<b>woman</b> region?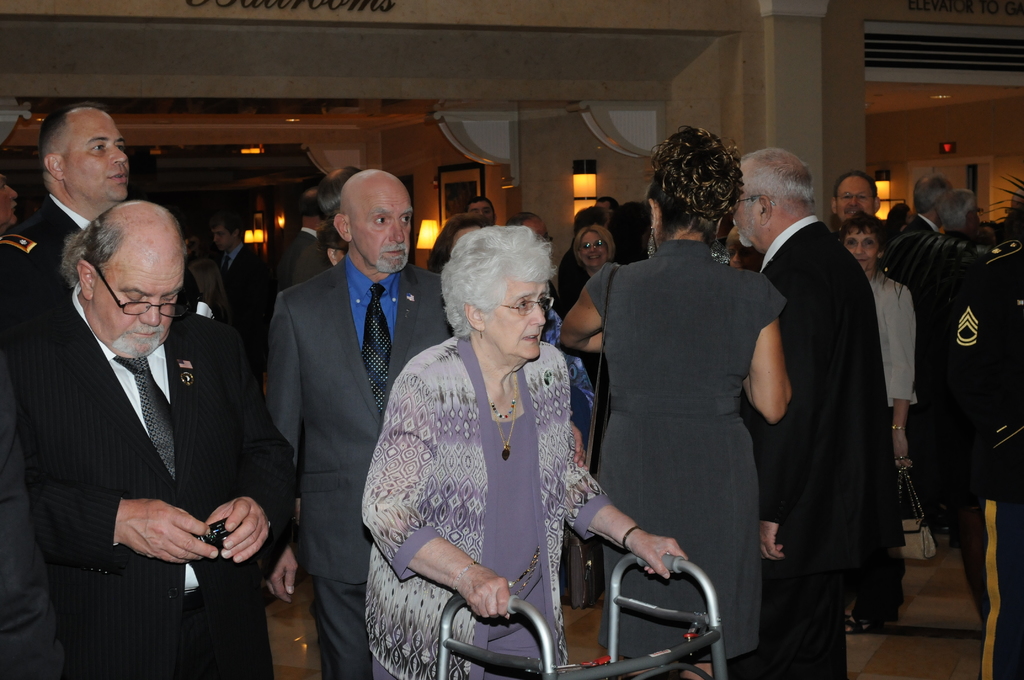
l=365, t=221, r=642, b=679
